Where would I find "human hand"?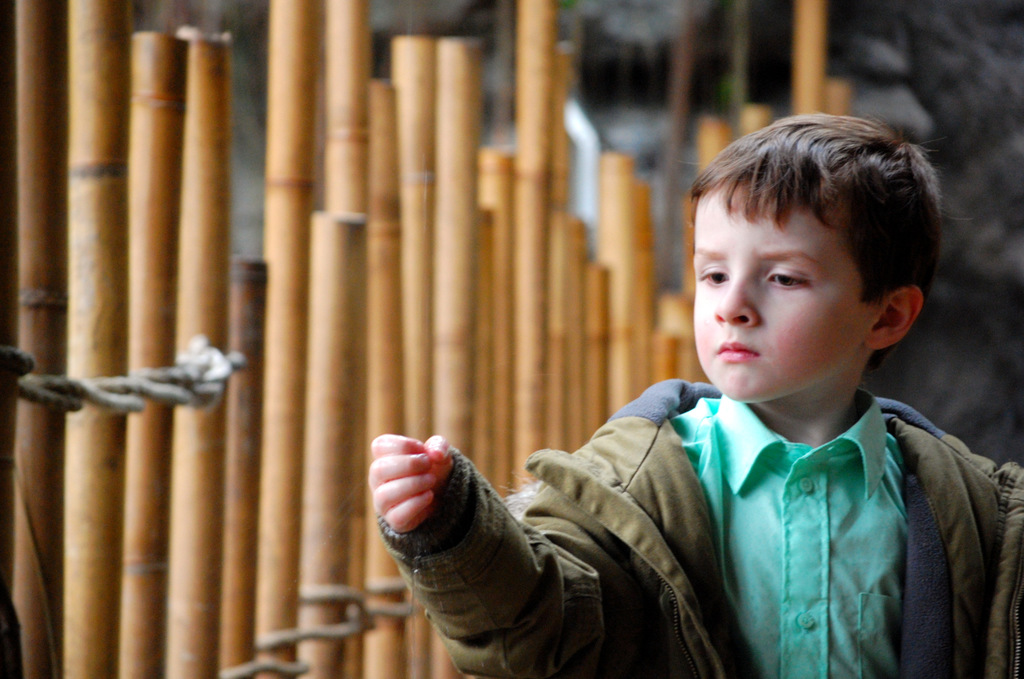
At 358/456/456/540.
